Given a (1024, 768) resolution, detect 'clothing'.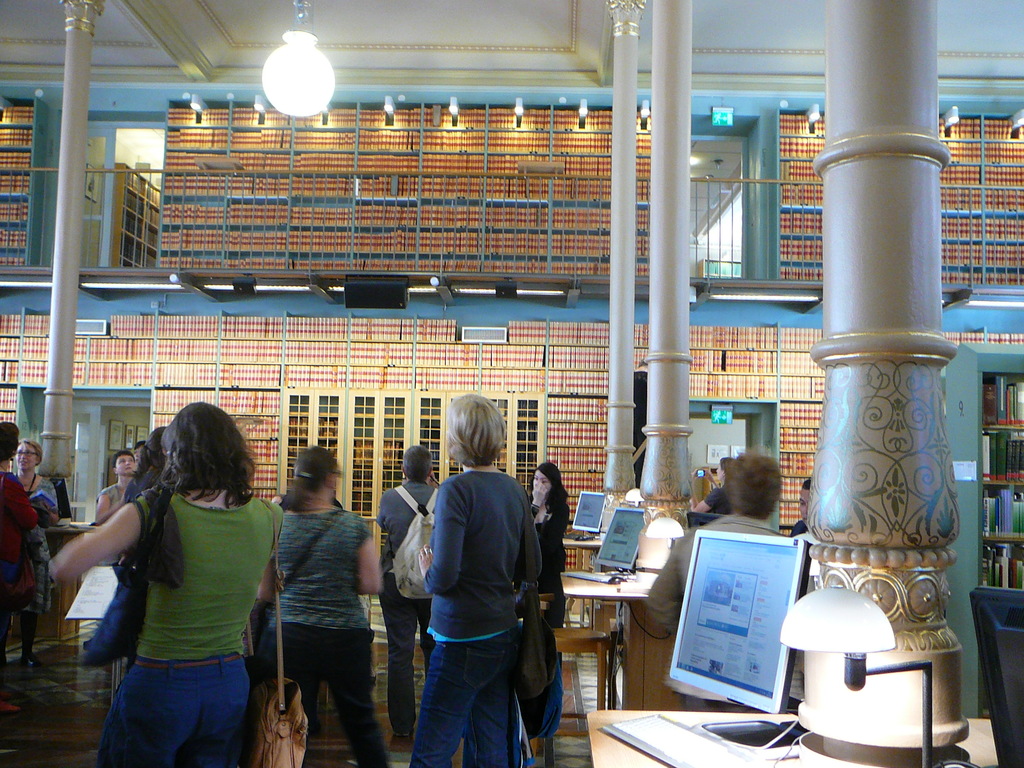
[left=0, top=474, right=38, bottom=618].
